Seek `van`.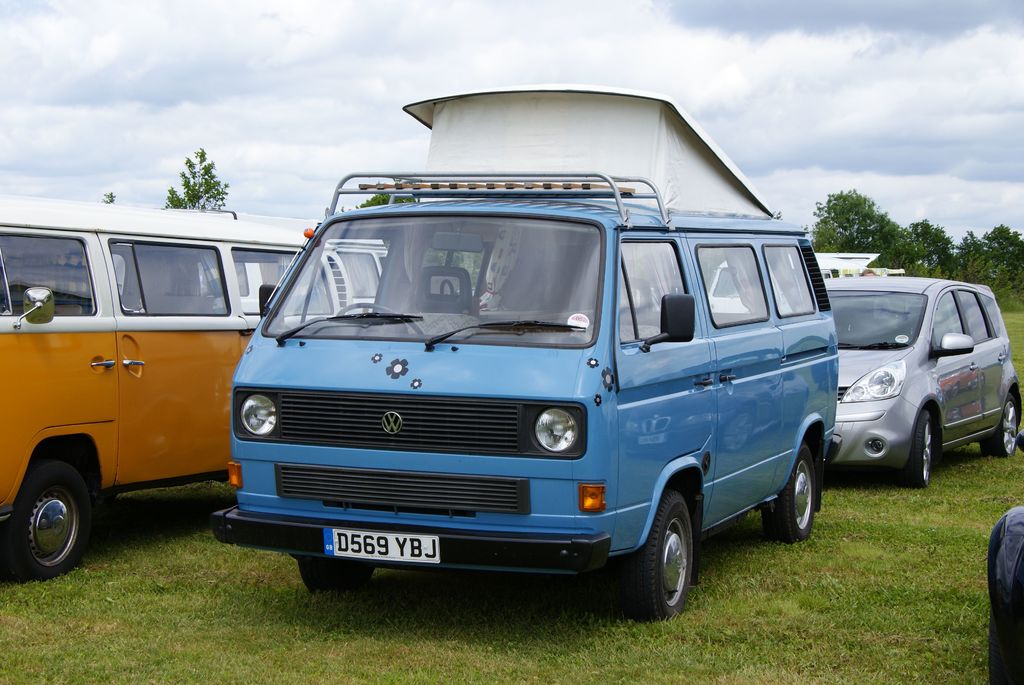
left=0, top=206, right=385, bottom=581.
